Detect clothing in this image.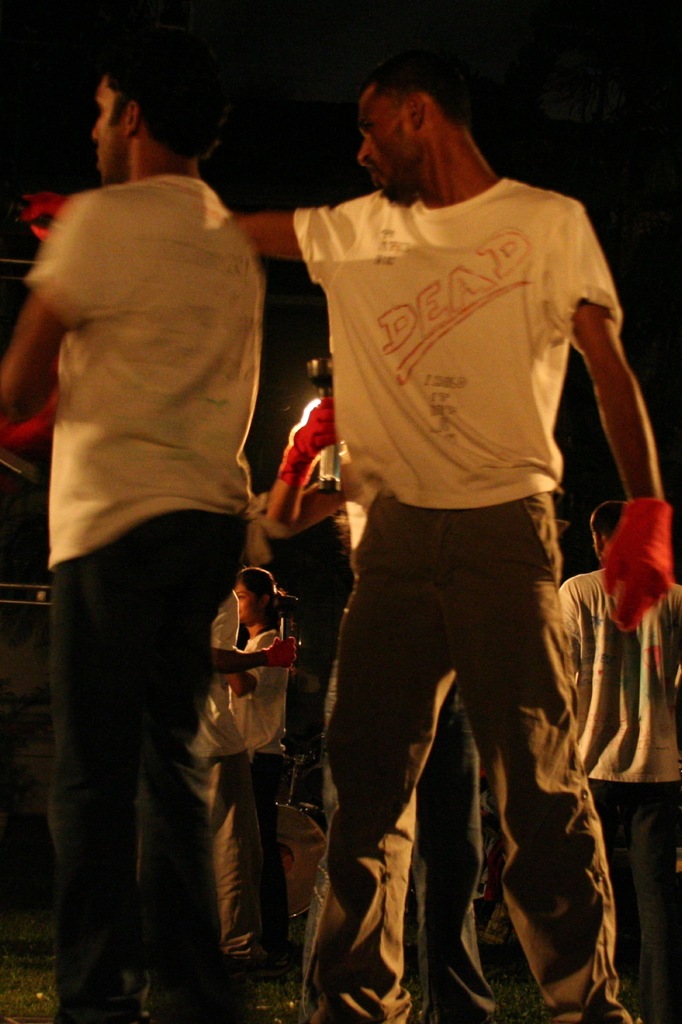
Detection: box=[234, 636, 280, 779].
